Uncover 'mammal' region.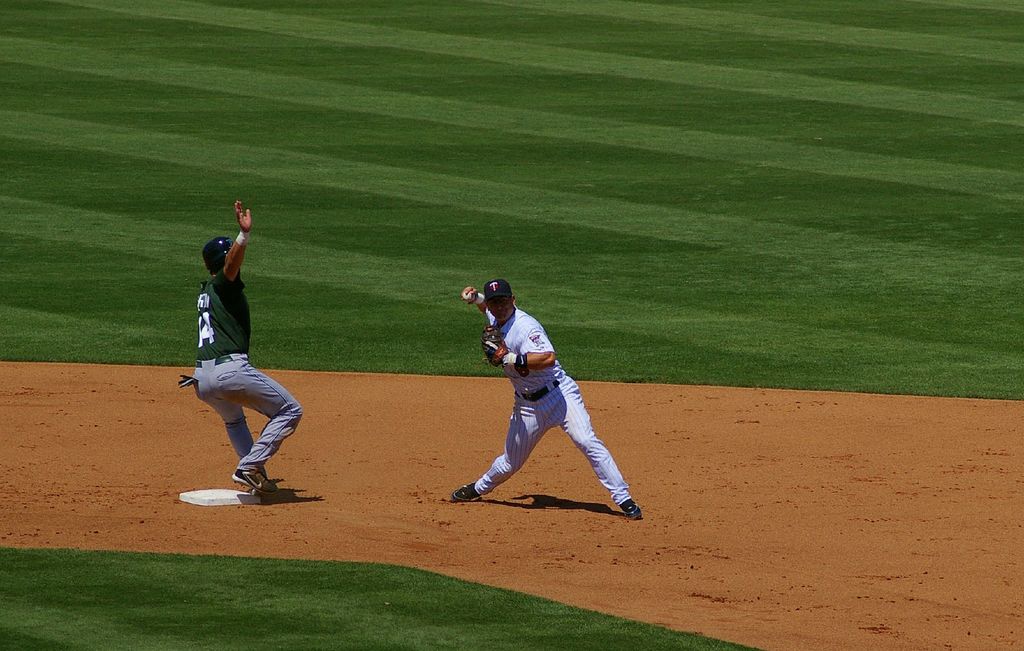
Uncovered: (x1=457, y1=297, x2=632, y2=519).
